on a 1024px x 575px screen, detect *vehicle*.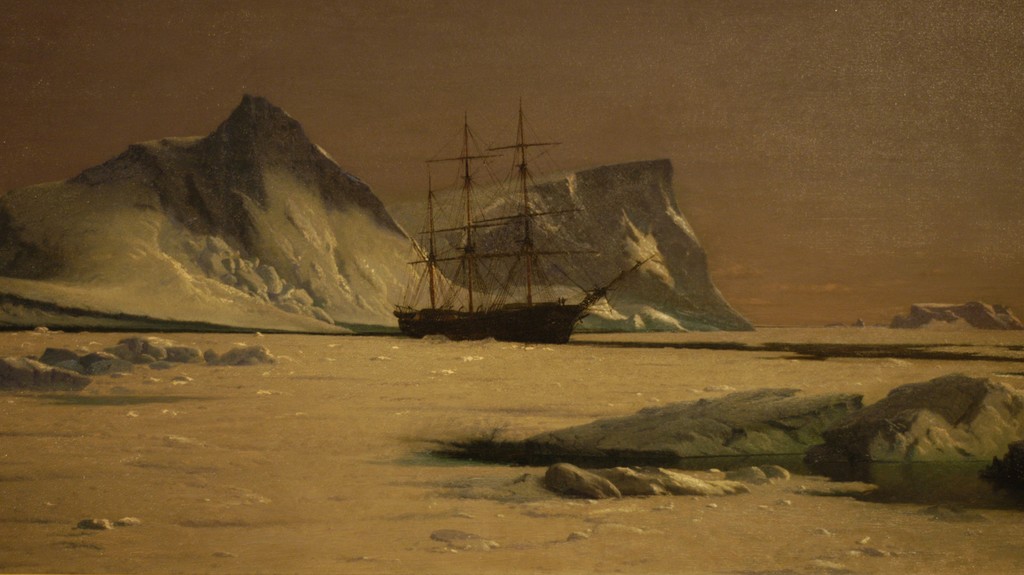
region(360, 96, 641, 345).
